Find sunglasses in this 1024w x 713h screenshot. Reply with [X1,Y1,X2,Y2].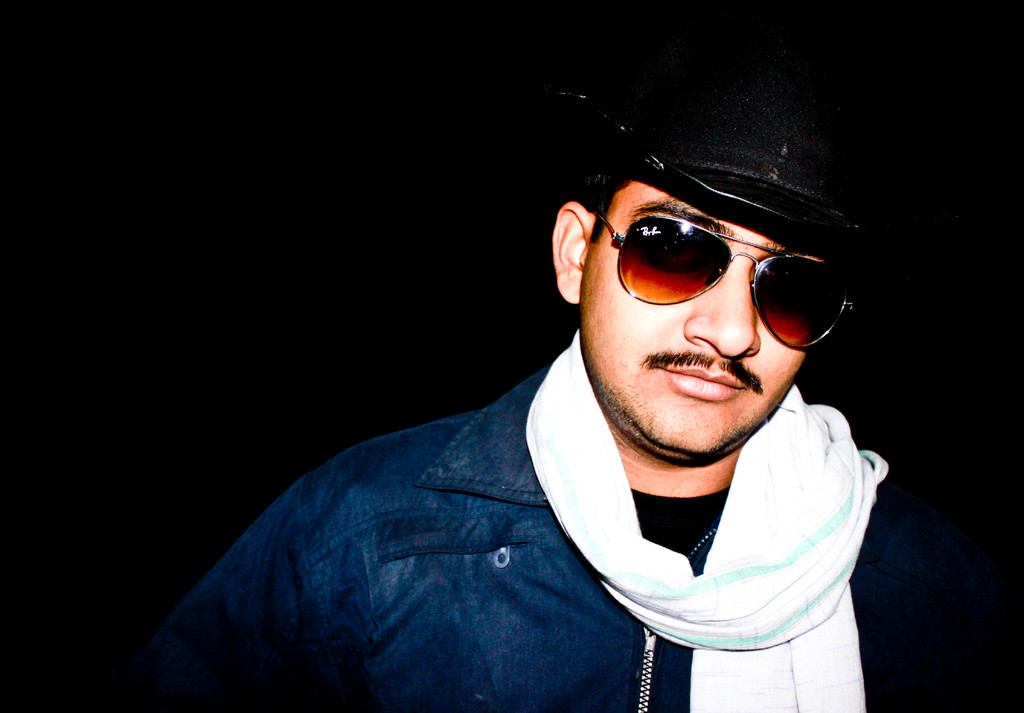
[593,204,856,350].
